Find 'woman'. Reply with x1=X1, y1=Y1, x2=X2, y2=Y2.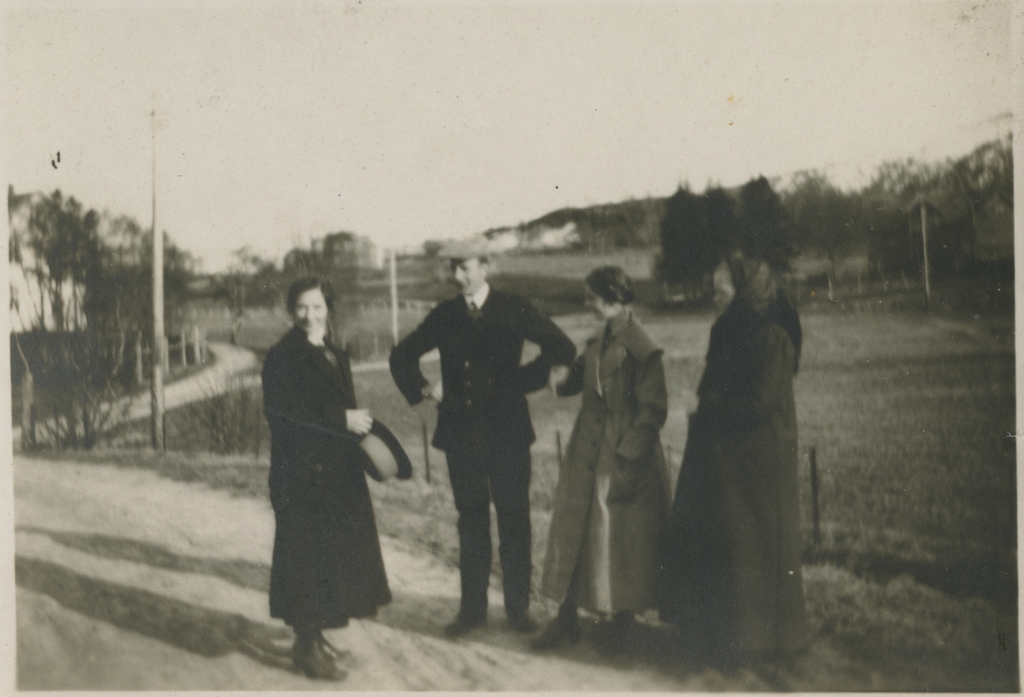
x1=259, y1=272, x2=400, y2=671.
